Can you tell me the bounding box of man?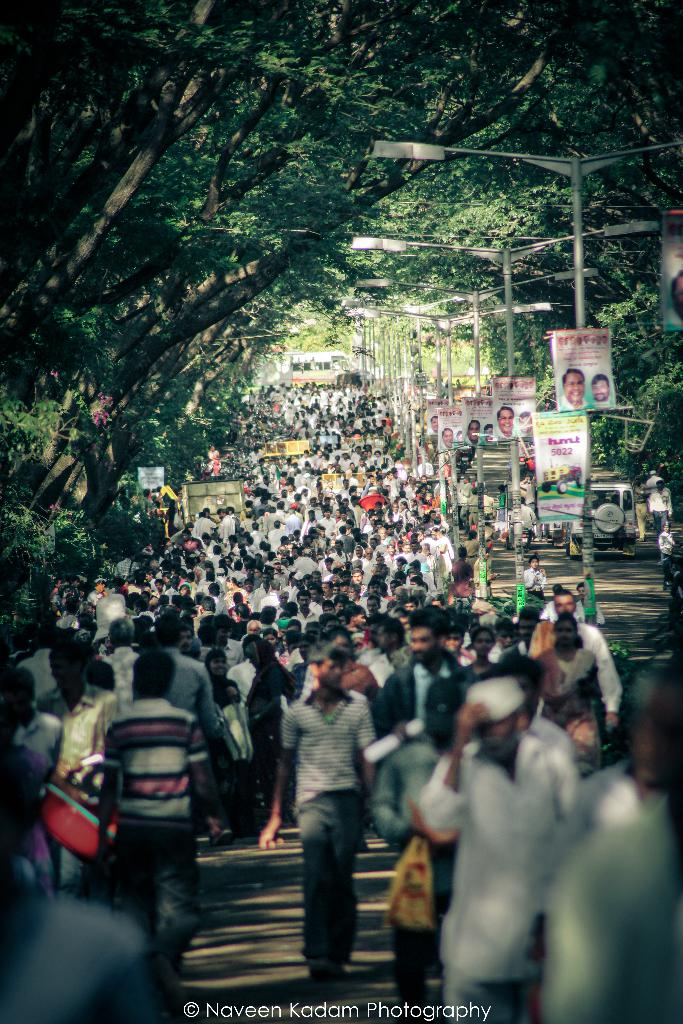
[left=395, top=556, right=406, bottom=573].
